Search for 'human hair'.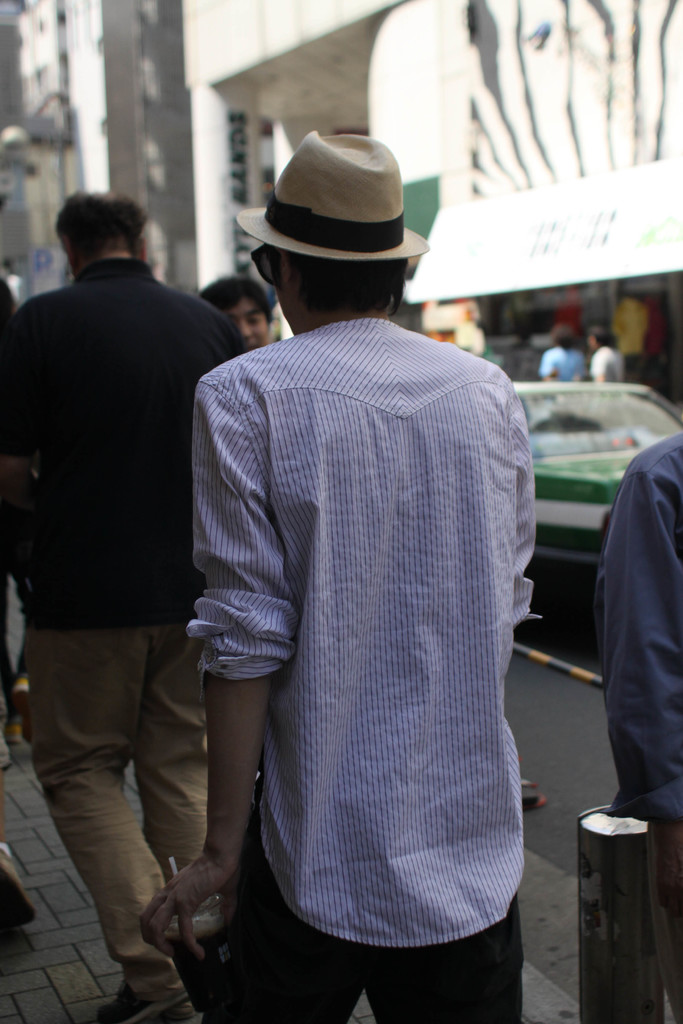
Found at left=266, top=250, right=410, bottom=316.
